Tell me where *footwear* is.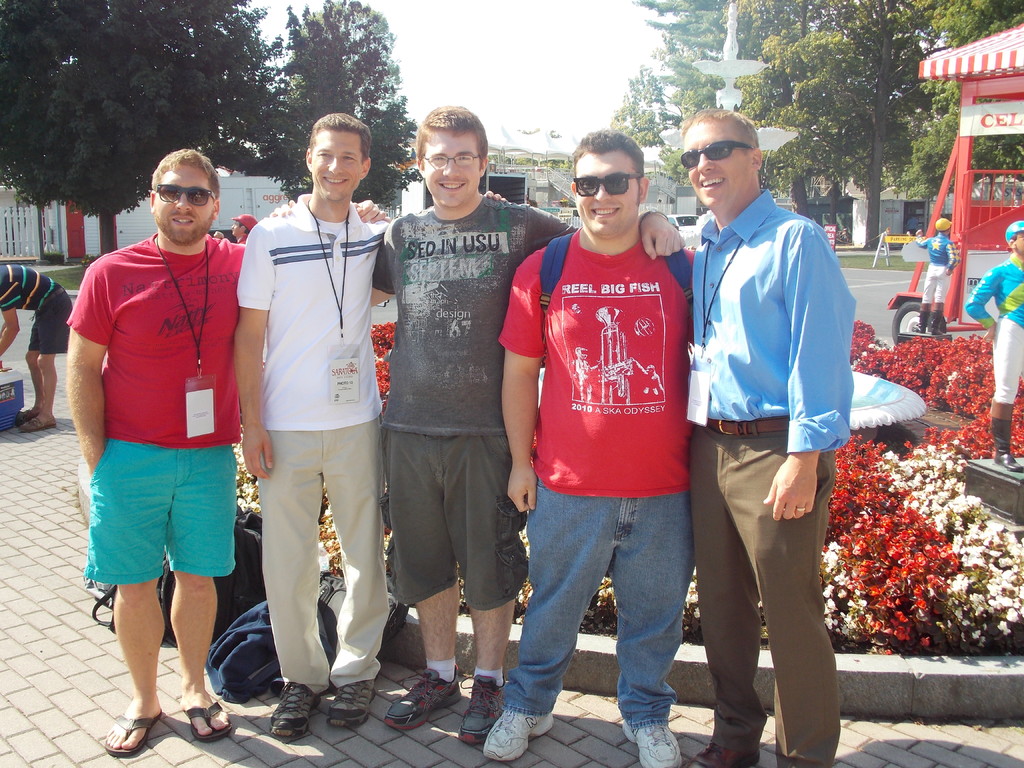
*footwear* is at pyautogui.locateOnScreen(184, 698, 246, 738).
